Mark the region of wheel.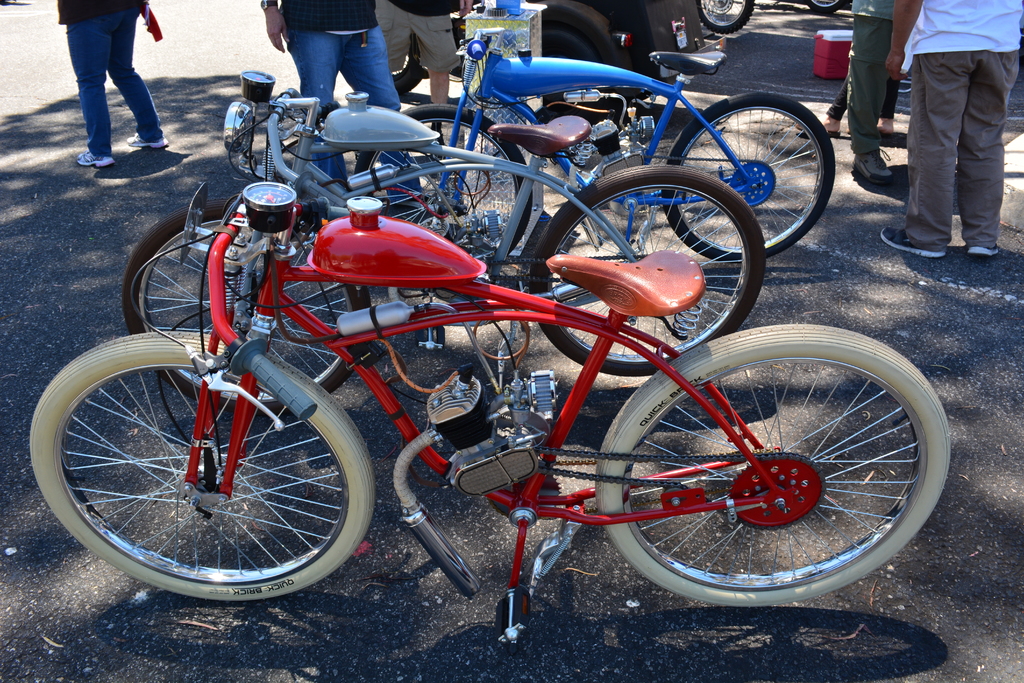
Region: <bbox>349, 101, 536, 264</bbox>.
